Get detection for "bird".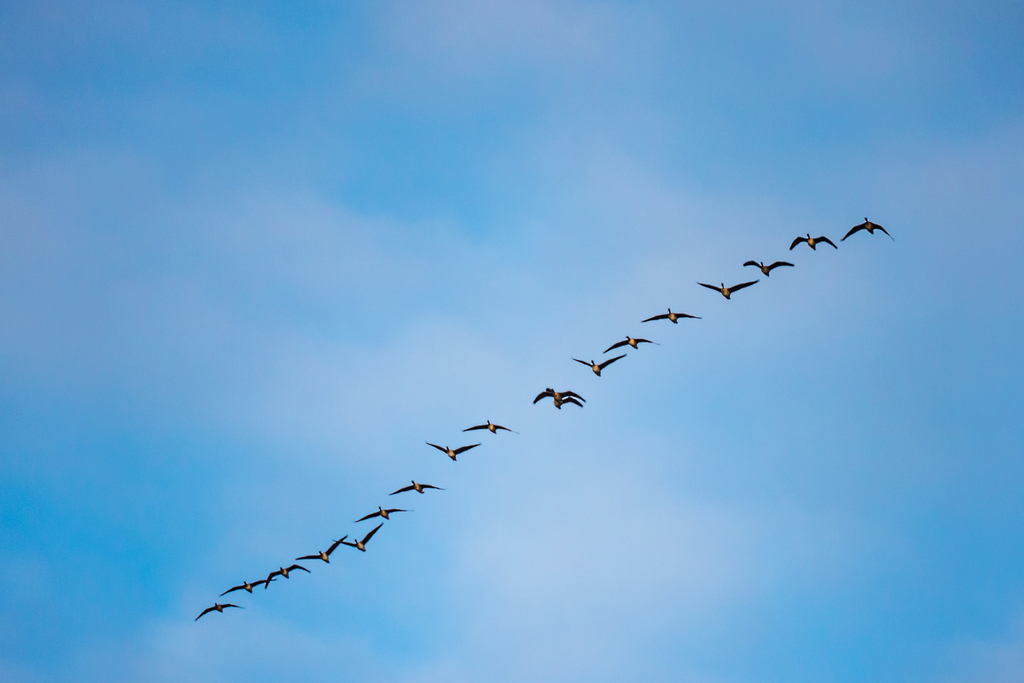
Detection: 600/336/658/352.
